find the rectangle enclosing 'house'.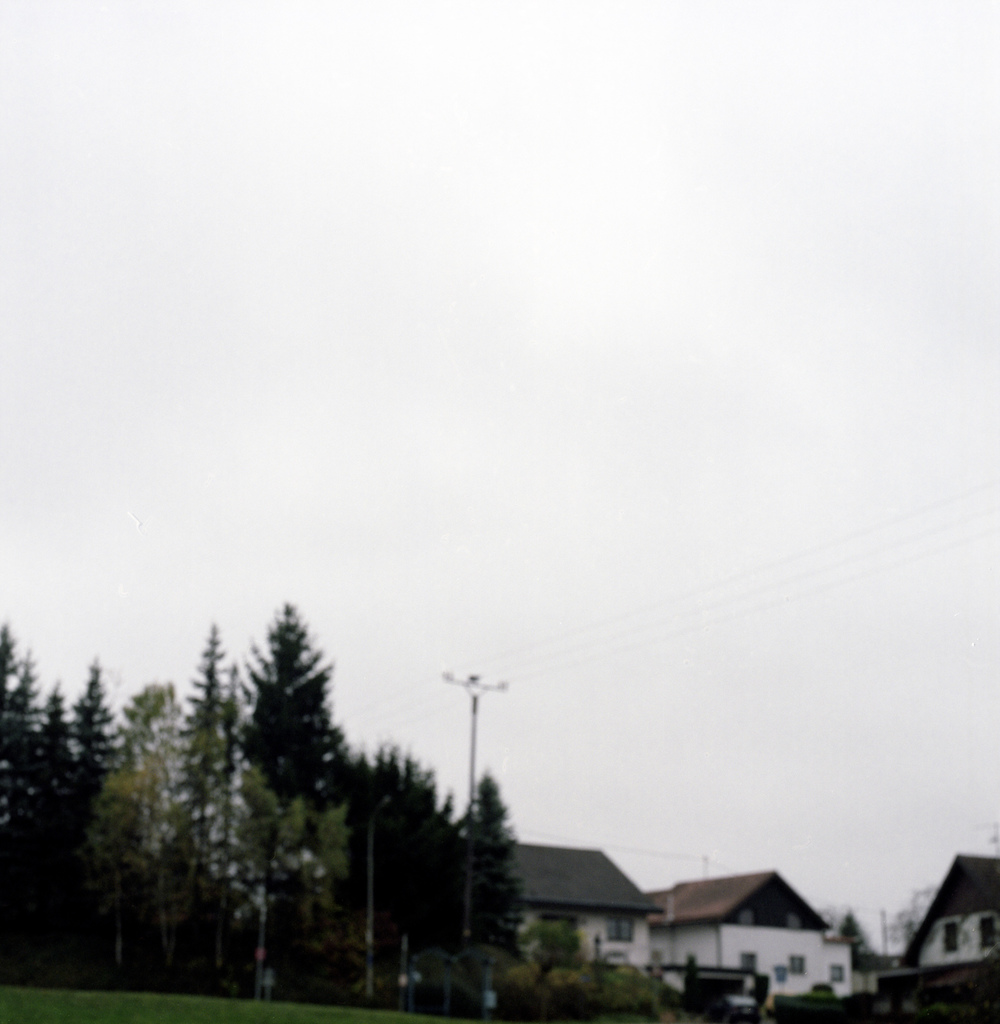
region(641, 862, 858, 996).
